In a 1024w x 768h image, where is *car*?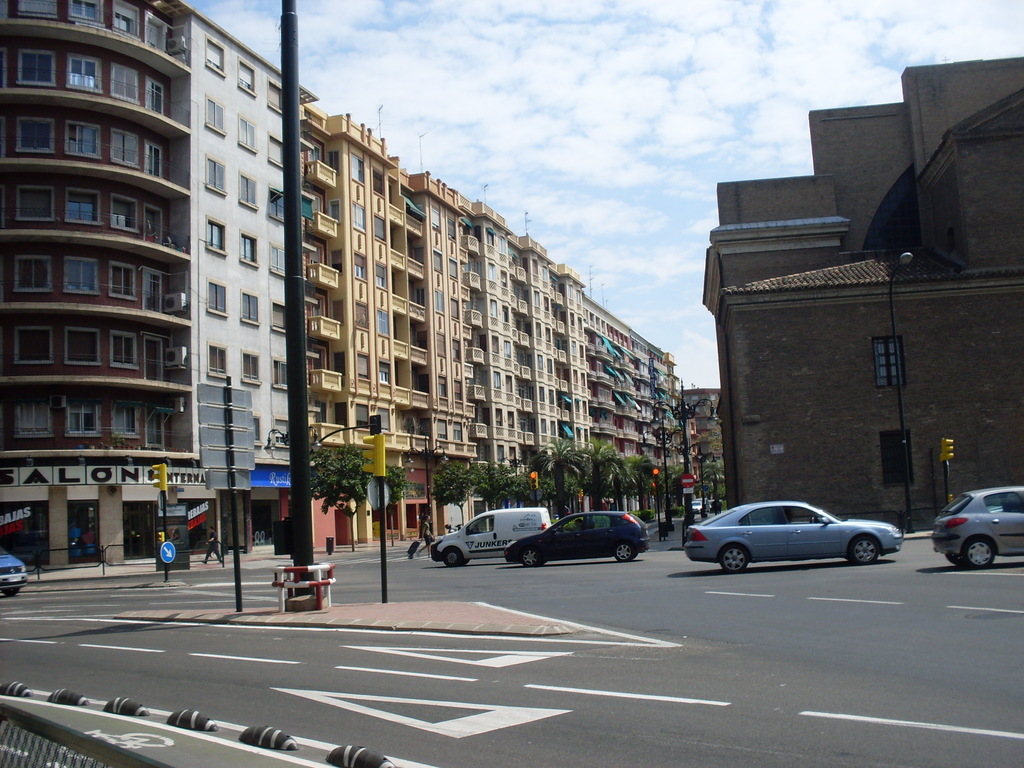
(684,501,904,573).
